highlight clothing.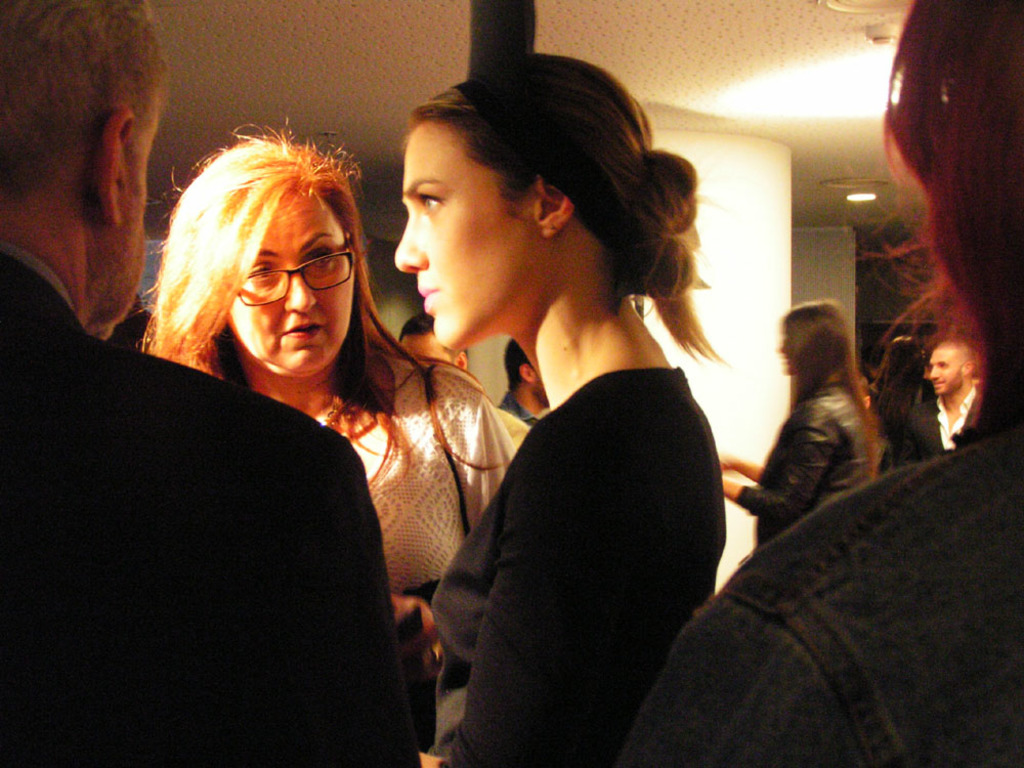
Highlighted region: 737,379,872,541.
